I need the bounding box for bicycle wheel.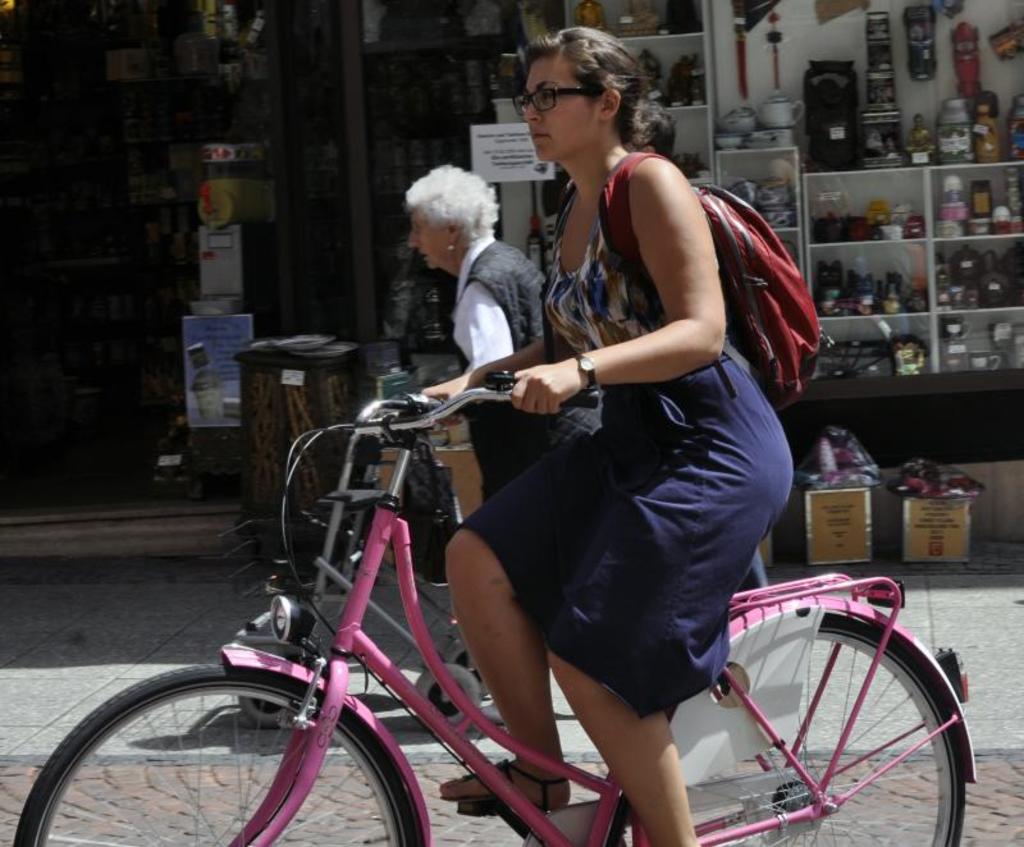
Here it is: bbox(32, 672, 388, 829).
